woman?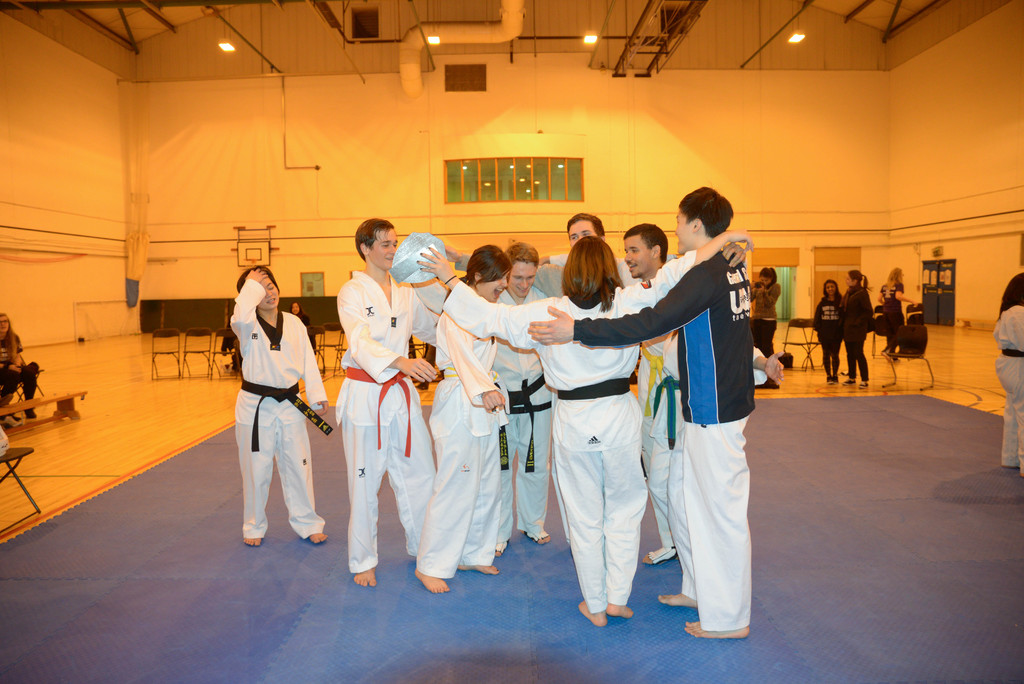
box=[748, 264, 781, 359]
